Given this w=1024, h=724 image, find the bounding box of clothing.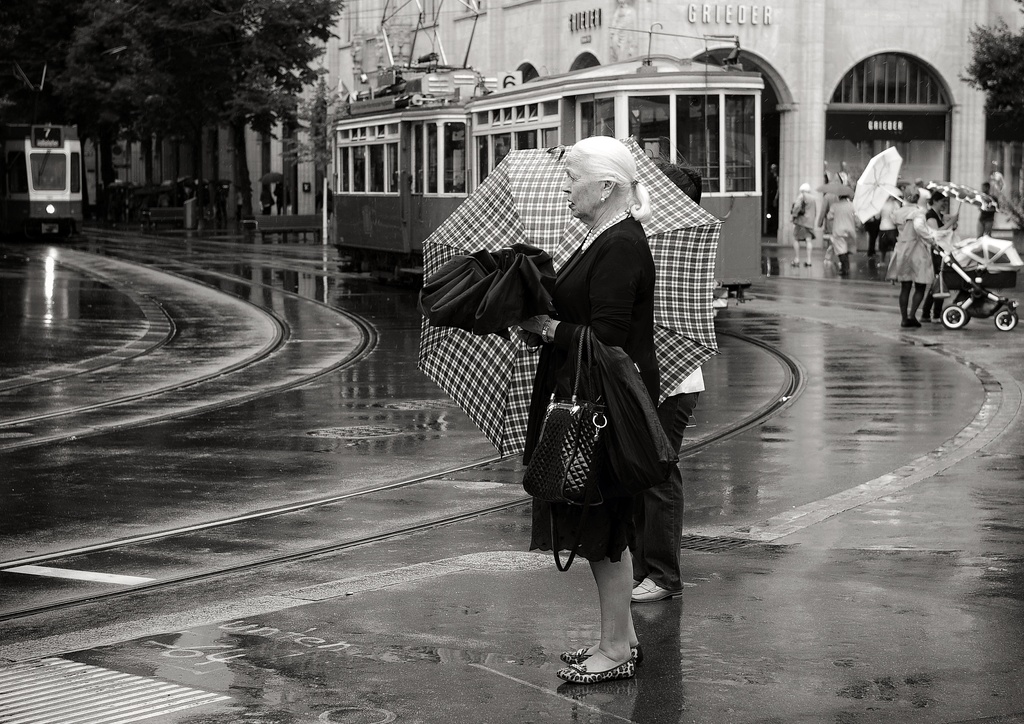
817/193/837/239.
